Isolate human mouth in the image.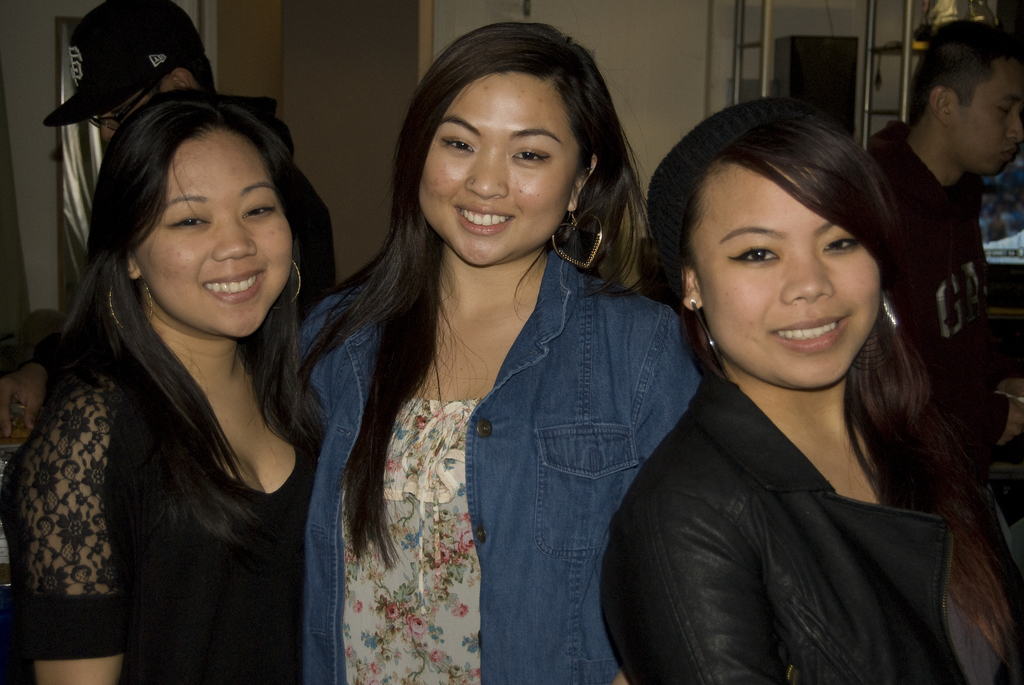
Isolated region: Rect(772, 314, 849, 349).
